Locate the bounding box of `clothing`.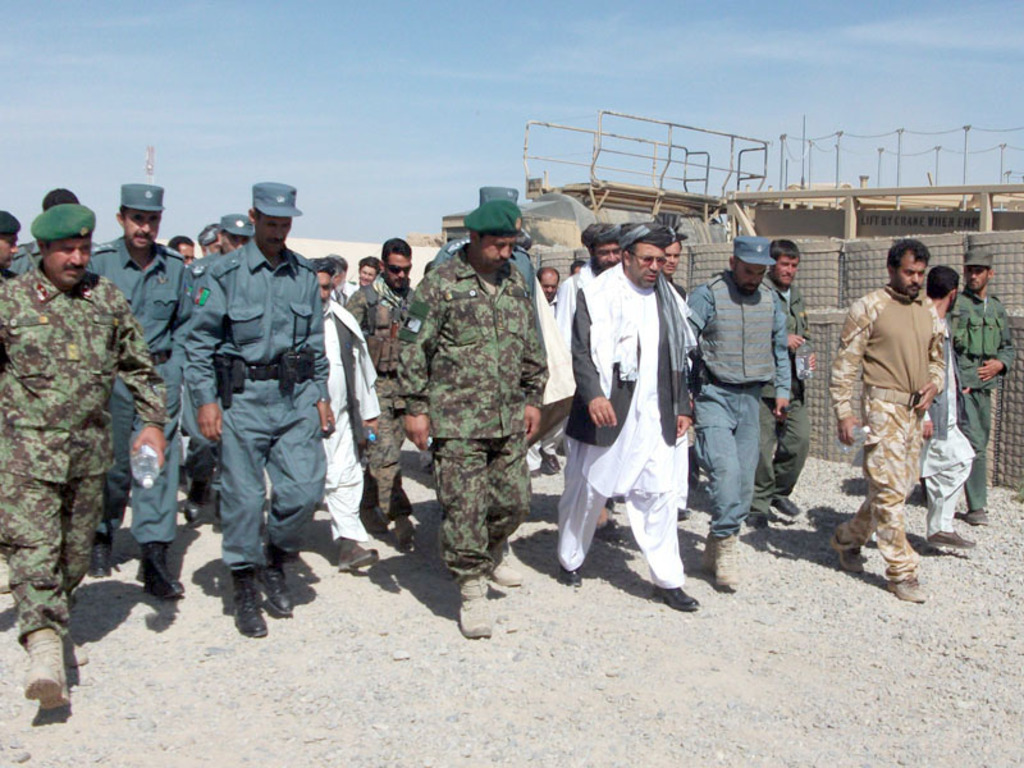
Bounding box: box=[388, 239, 549, 576].
